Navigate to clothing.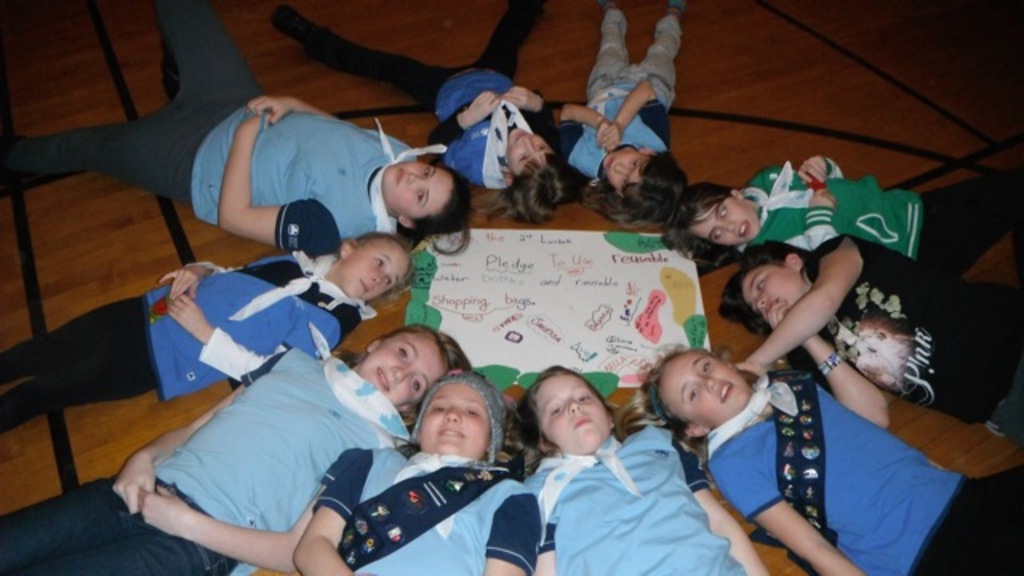
Navigation target: l=557, t=402, r=746, b=571.
